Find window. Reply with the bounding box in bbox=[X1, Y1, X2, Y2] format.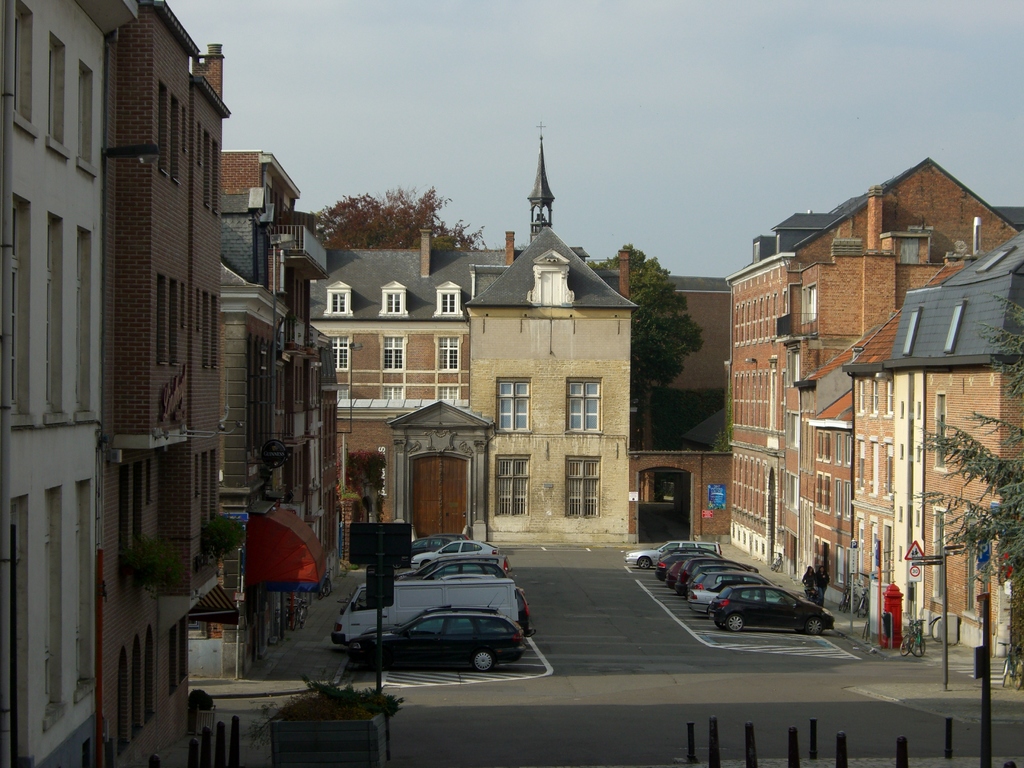
bbox=[879, 444, 895, 506].
